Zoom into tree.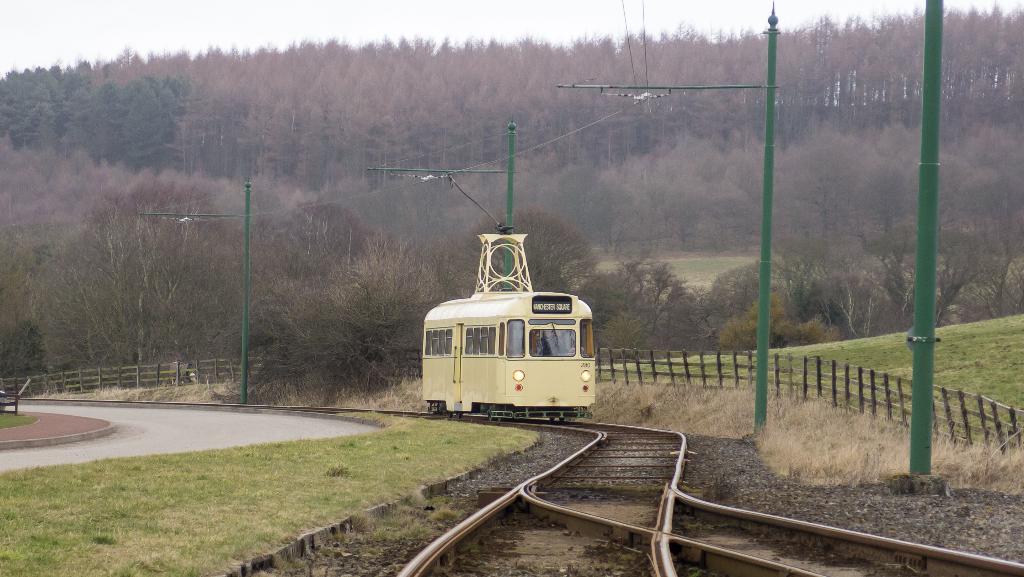
Zoom target: {"x1": 32, "y1": 174, "x2": 250, "y2": 398}.
